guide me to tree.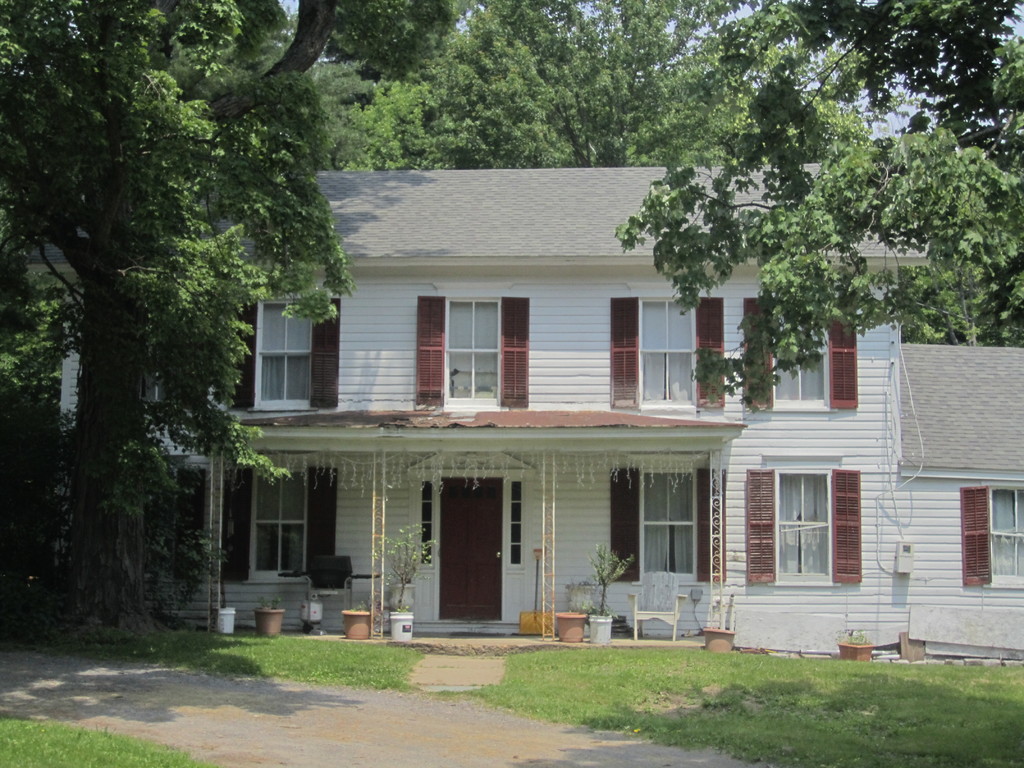
Guidance: 308,0,473,176.
